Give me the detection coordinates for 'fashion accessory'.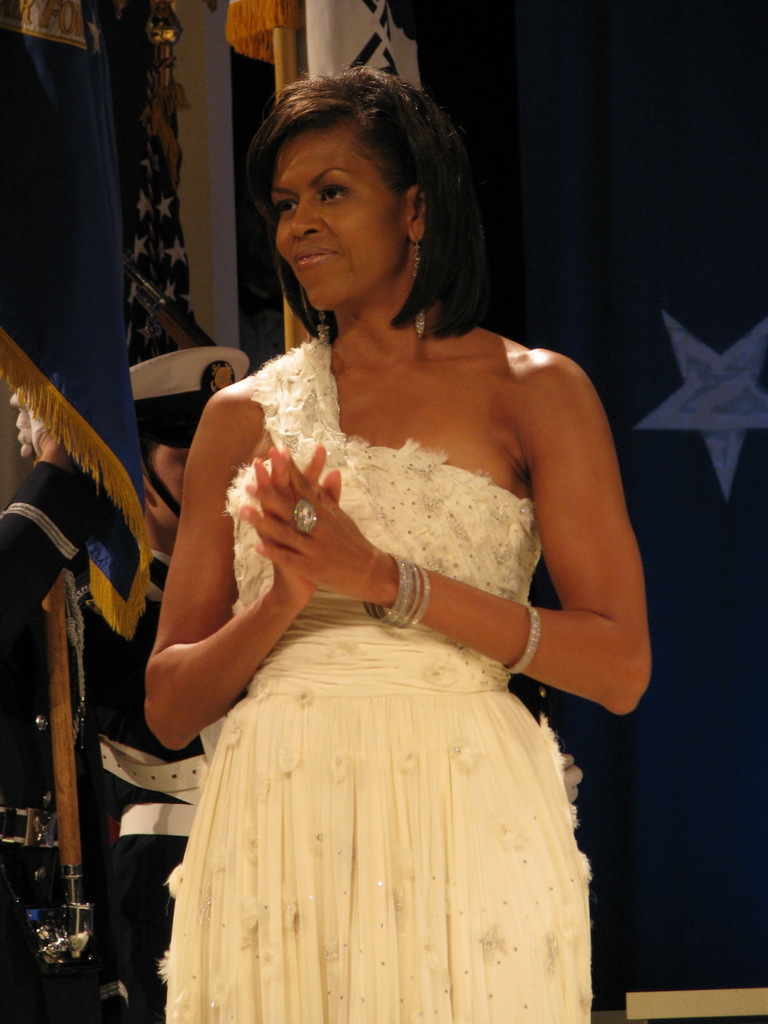
<region>414, 242, 426, 341</region>.
